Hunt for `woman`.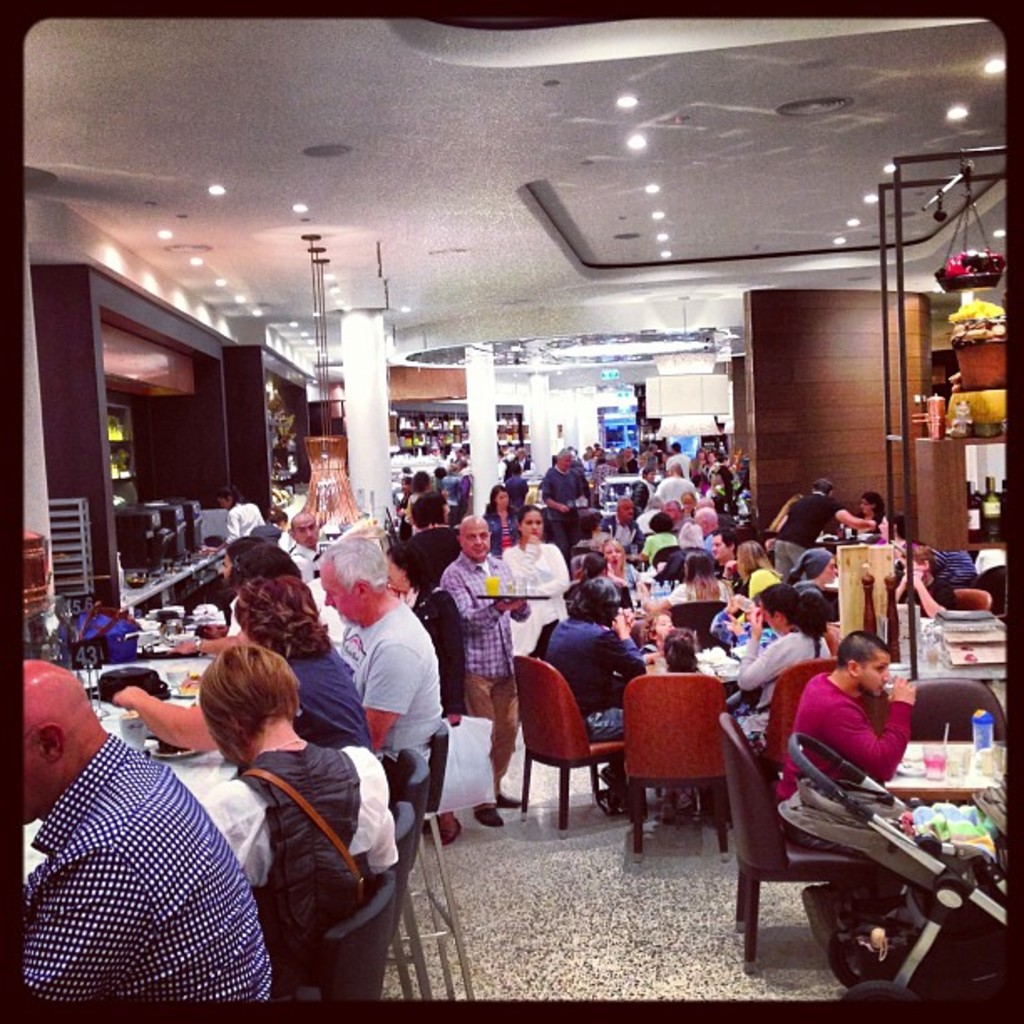
Hunted down at 873,519,905,549.
